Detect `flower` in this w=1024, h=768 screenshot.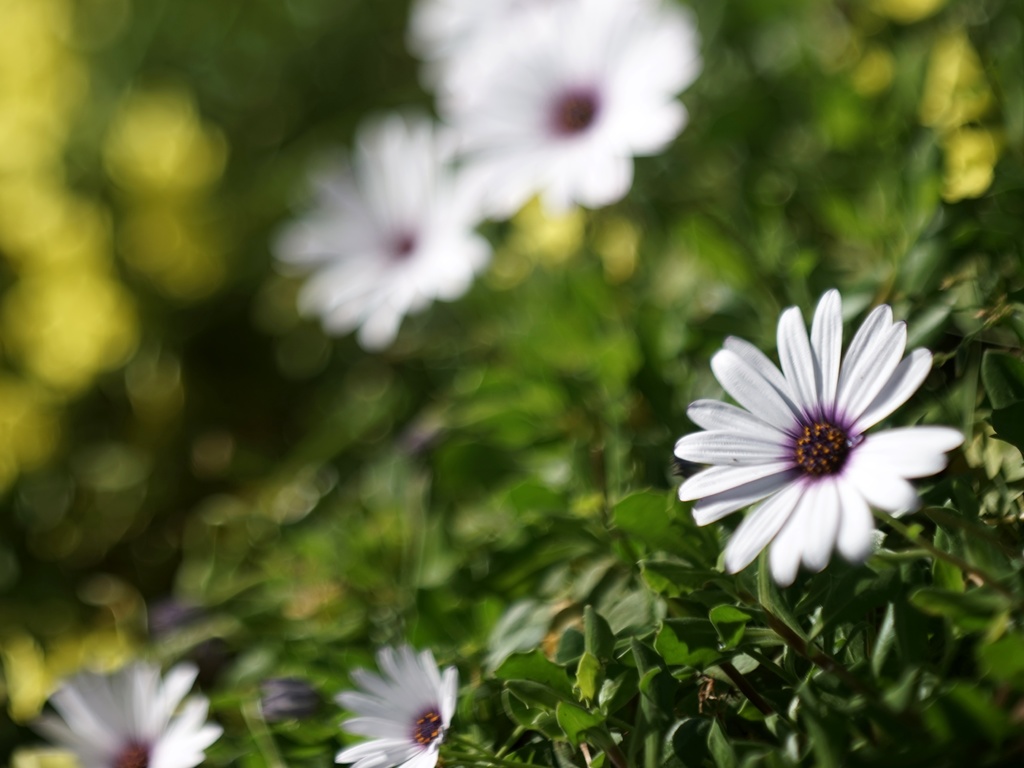
Detection: 323, 637, 454, 767.
